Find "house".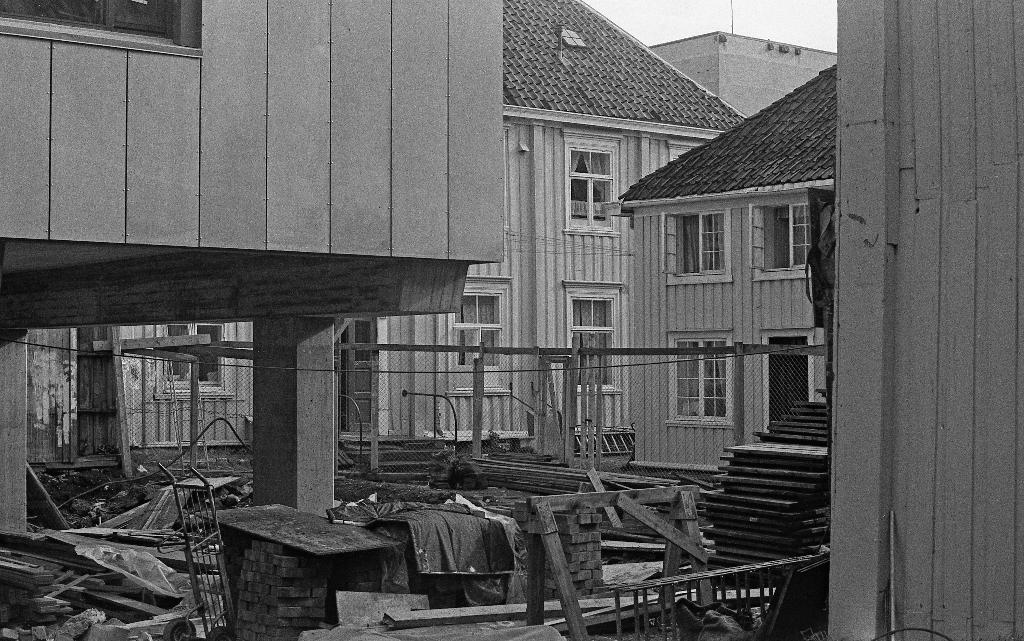
select_region(344, 0, 753, 456).
